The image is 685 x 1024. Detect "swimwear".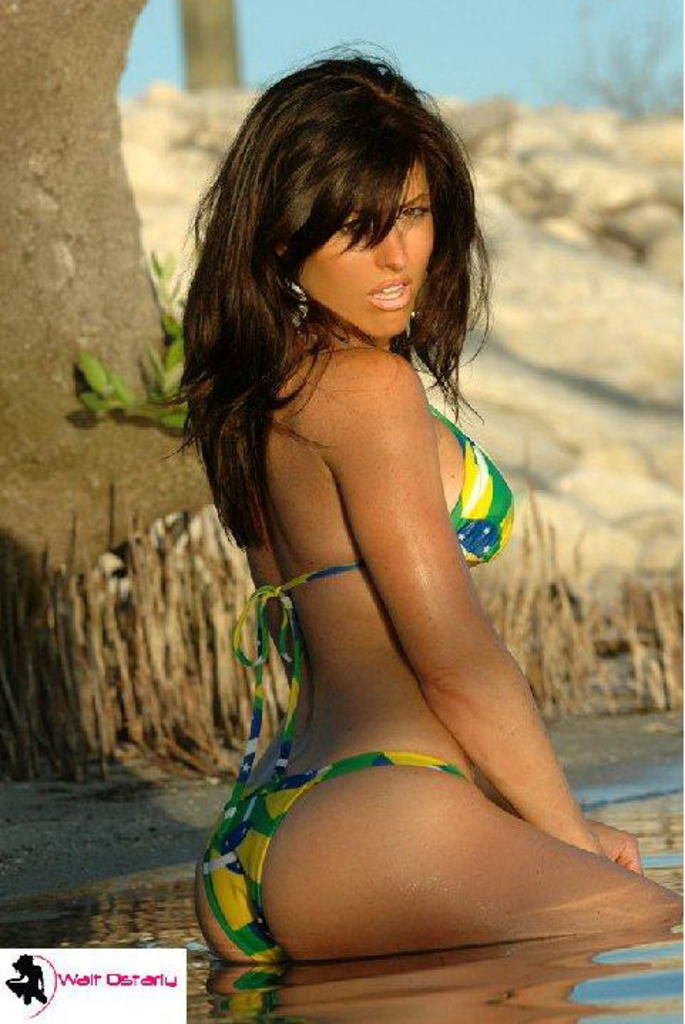
Detection: x1=218 y1=359 x2=530 y2=845.
